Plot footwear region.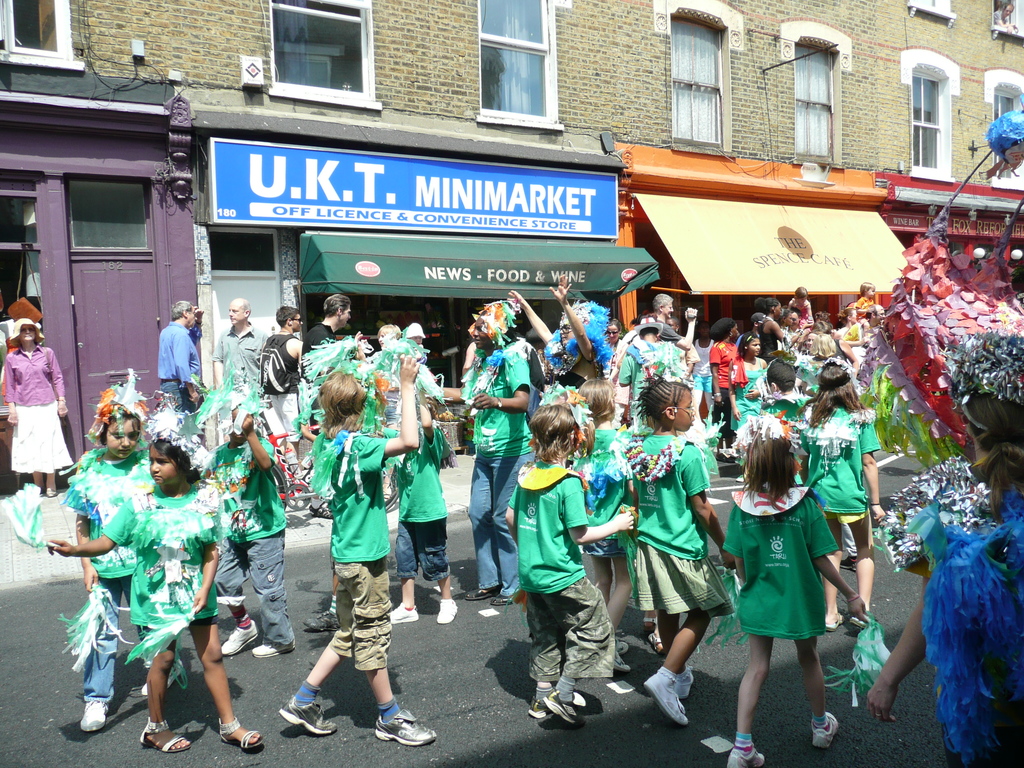
Plotted at 390 598 419 625.
